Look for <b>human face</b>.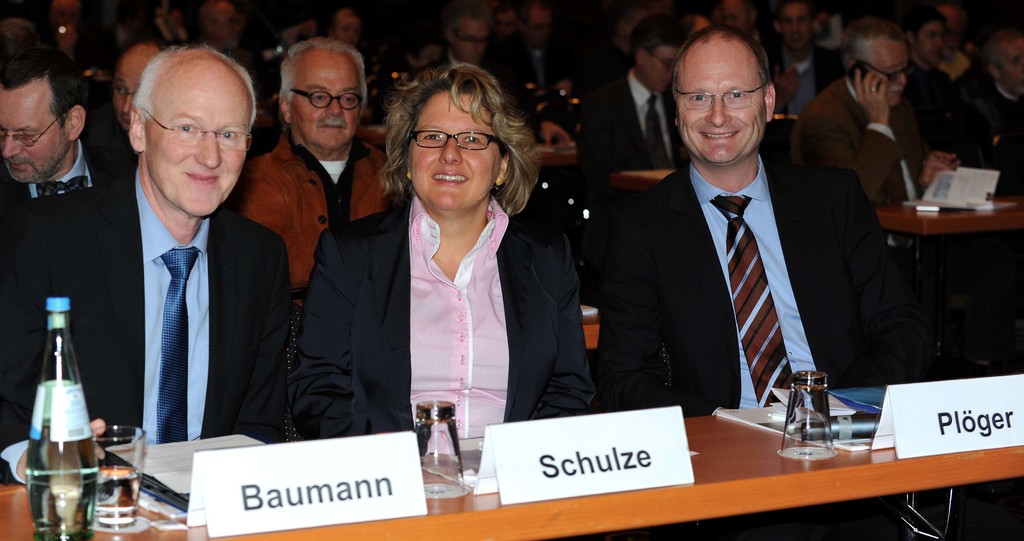
Found: {"x1": 0, "y1": 90, "x2": 71, "y2": 186}.
